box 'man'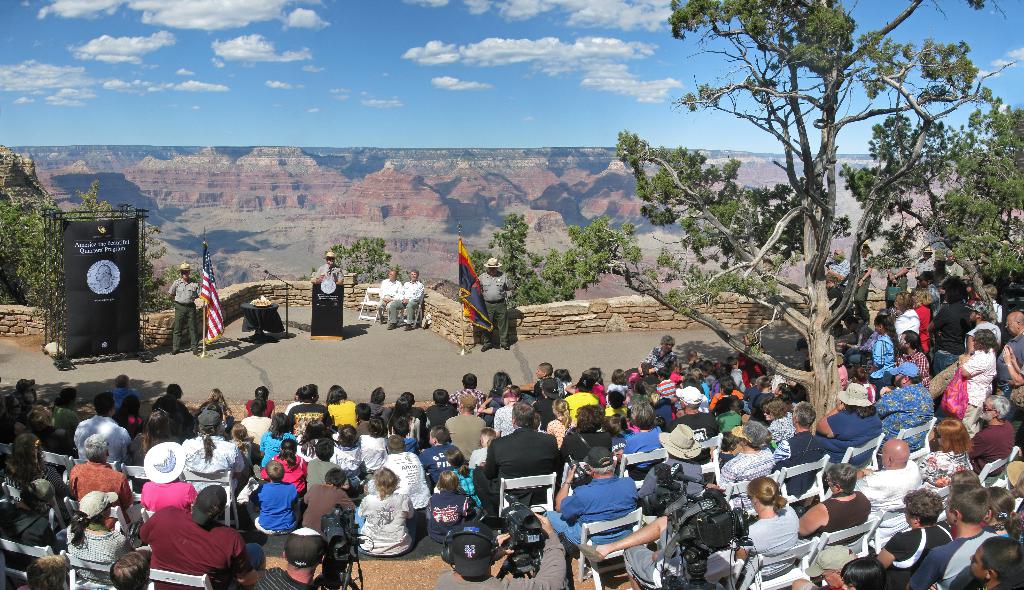
168 259 199 358
